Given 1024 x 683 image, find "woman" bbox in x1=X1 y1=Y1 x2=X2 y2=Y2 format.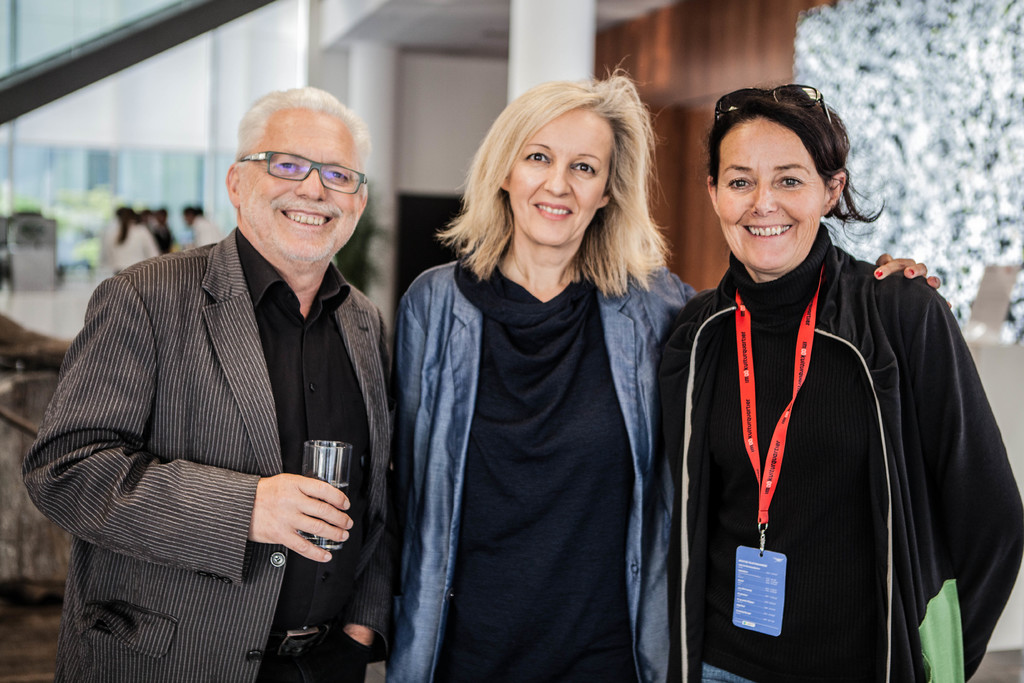
x1=656 y1=86 x2=1023 y2=682.
